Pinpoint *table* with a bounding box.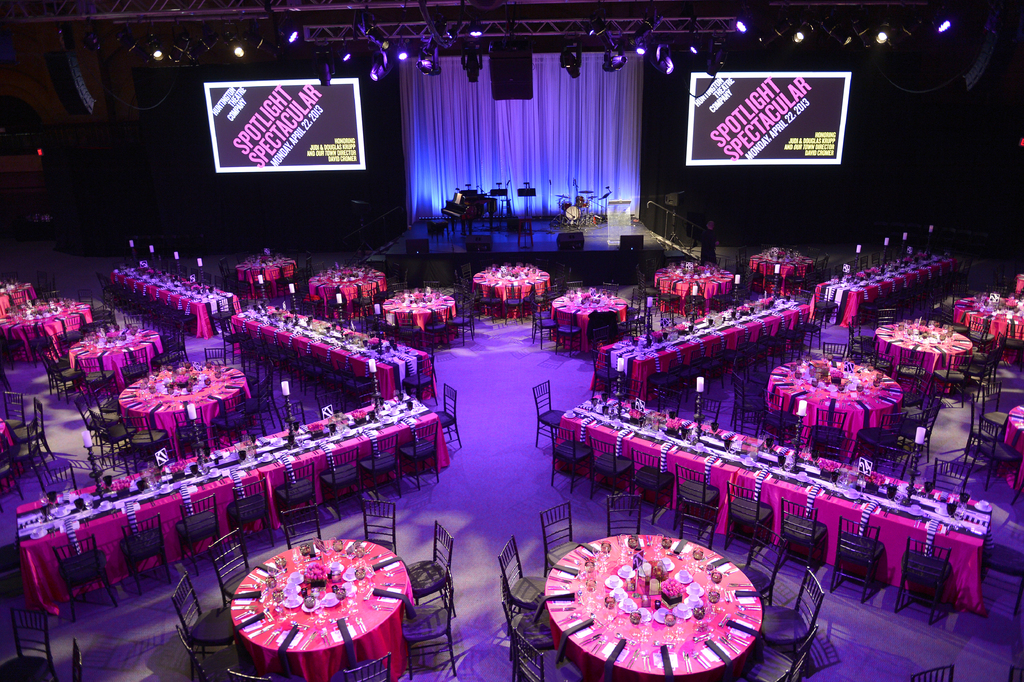
<bbox>549, 395, 986, 615</bbox>.
